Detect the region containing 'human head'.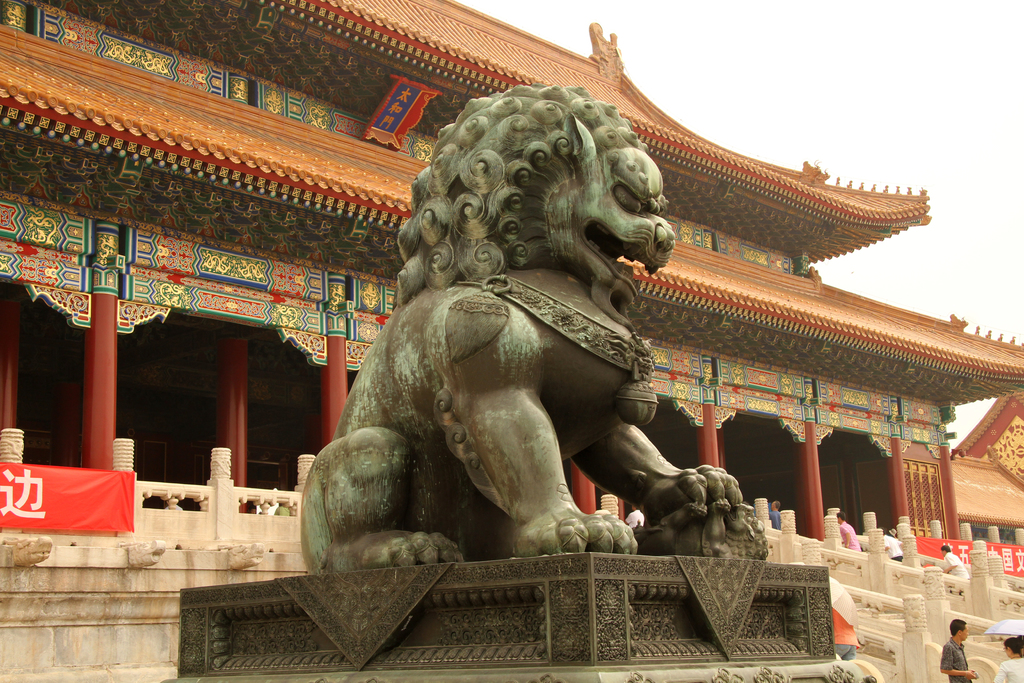
838, 514, 844, 523.
